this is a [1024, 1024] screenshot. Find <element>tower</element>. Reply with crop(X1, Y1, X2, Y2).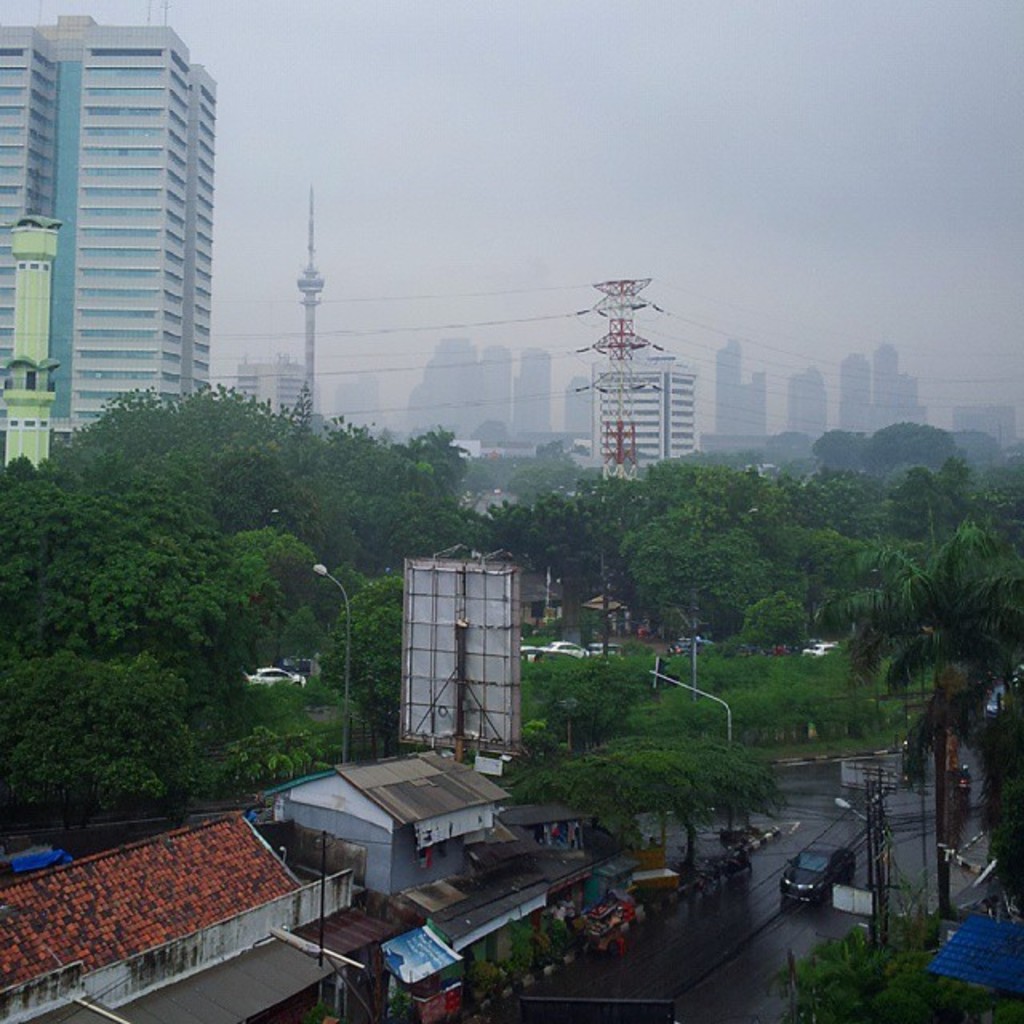
crop(834, 344, 867, 438).
